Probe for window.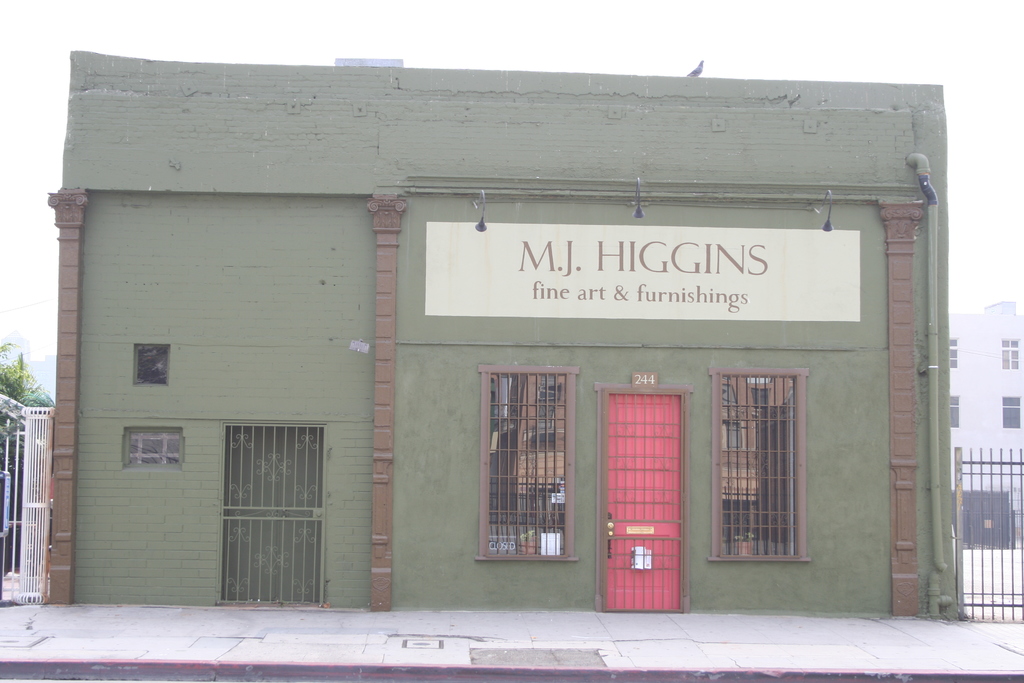
Probe result: [x1=1004, y1=395, x2=1022, y2=431].
